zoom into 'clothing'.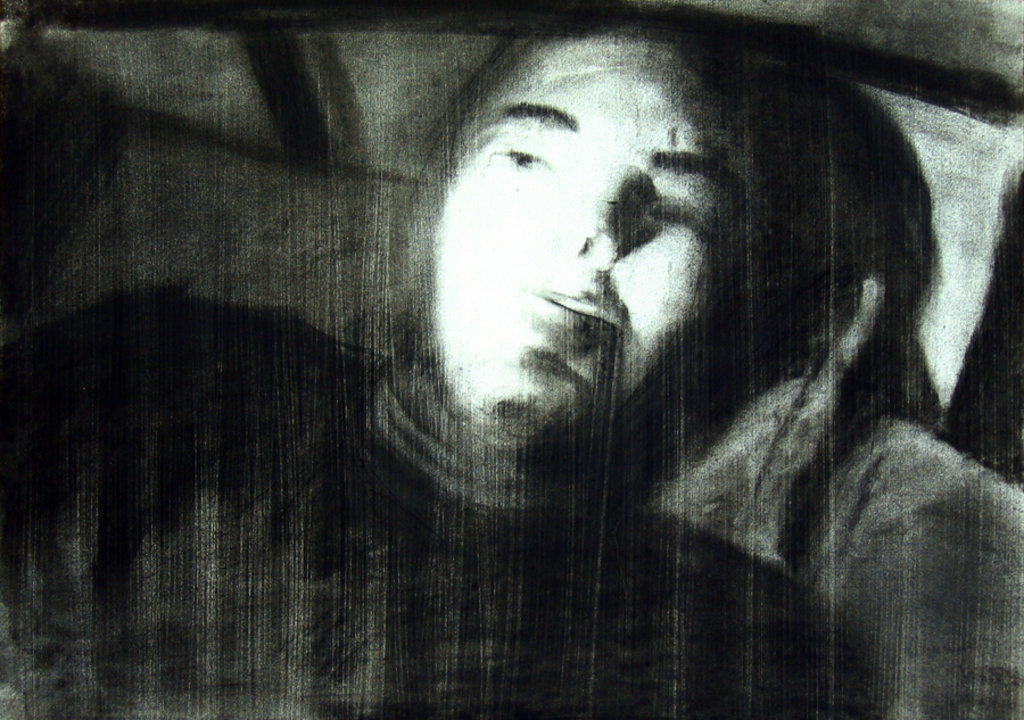
Zoom target: bbox=[0, 296, 868, 719].
